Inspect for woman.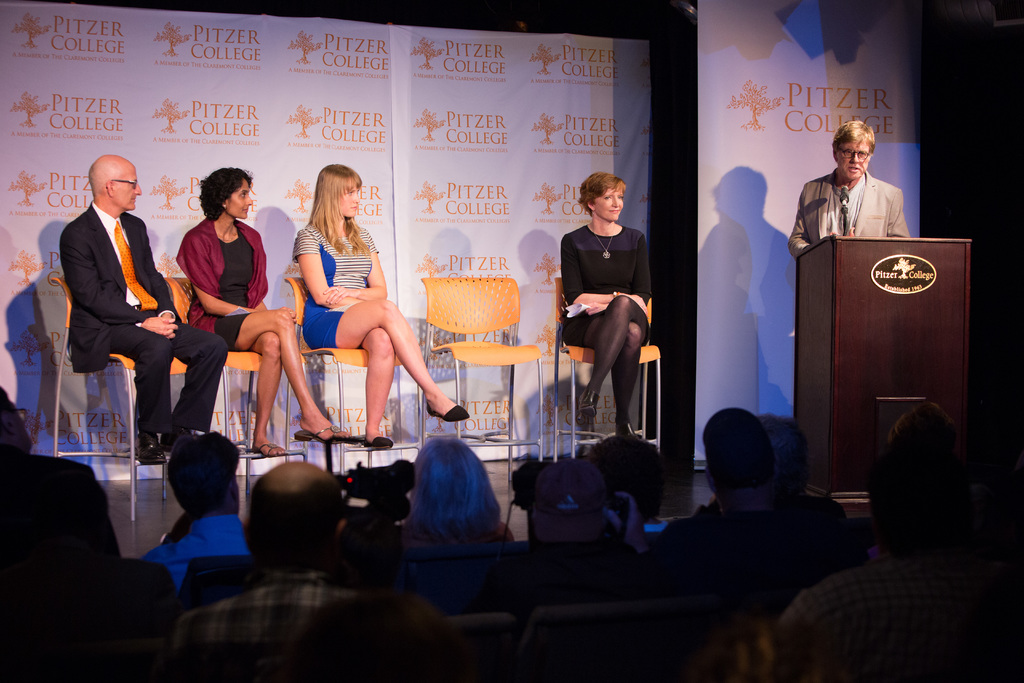
Inspection: left=184, top=167, right=356, bottom=462.
